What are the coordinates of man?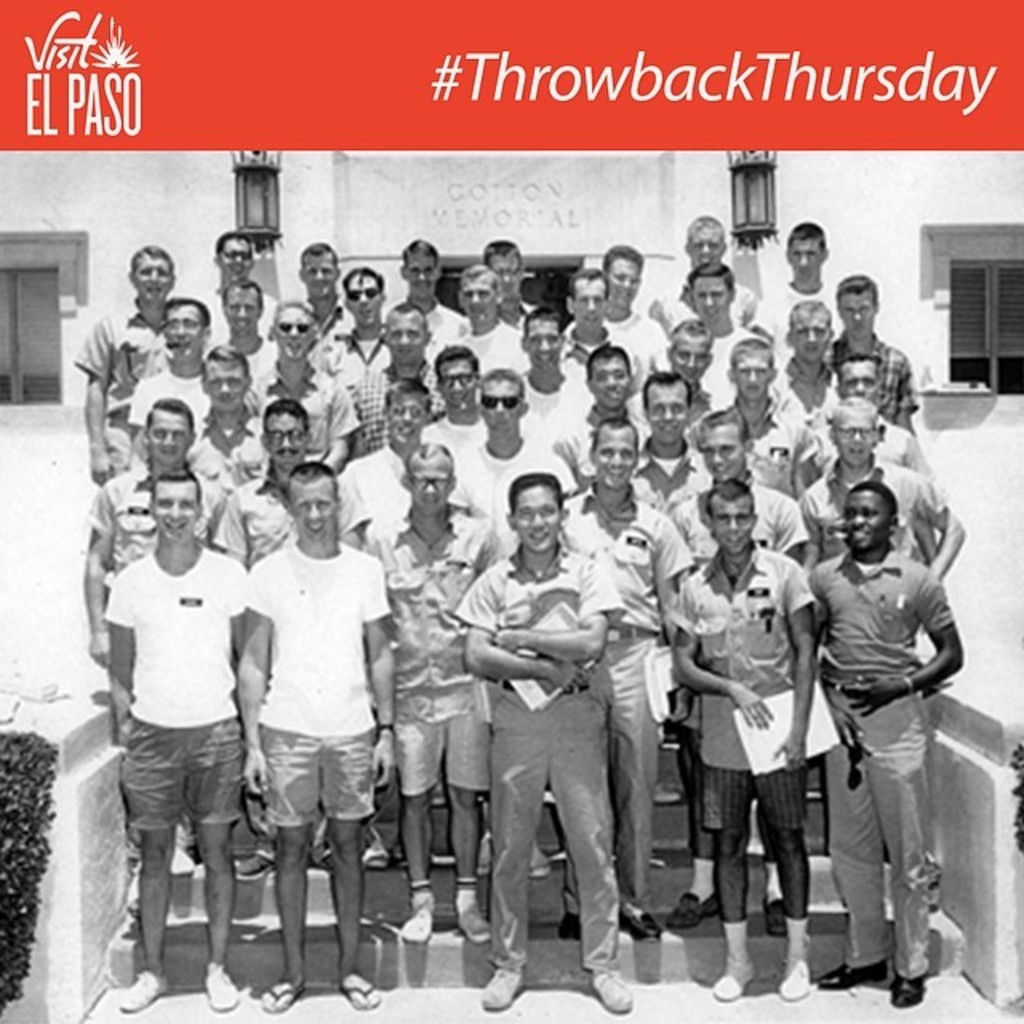
(x1=813, y1=349, x2=942, y2=576).
